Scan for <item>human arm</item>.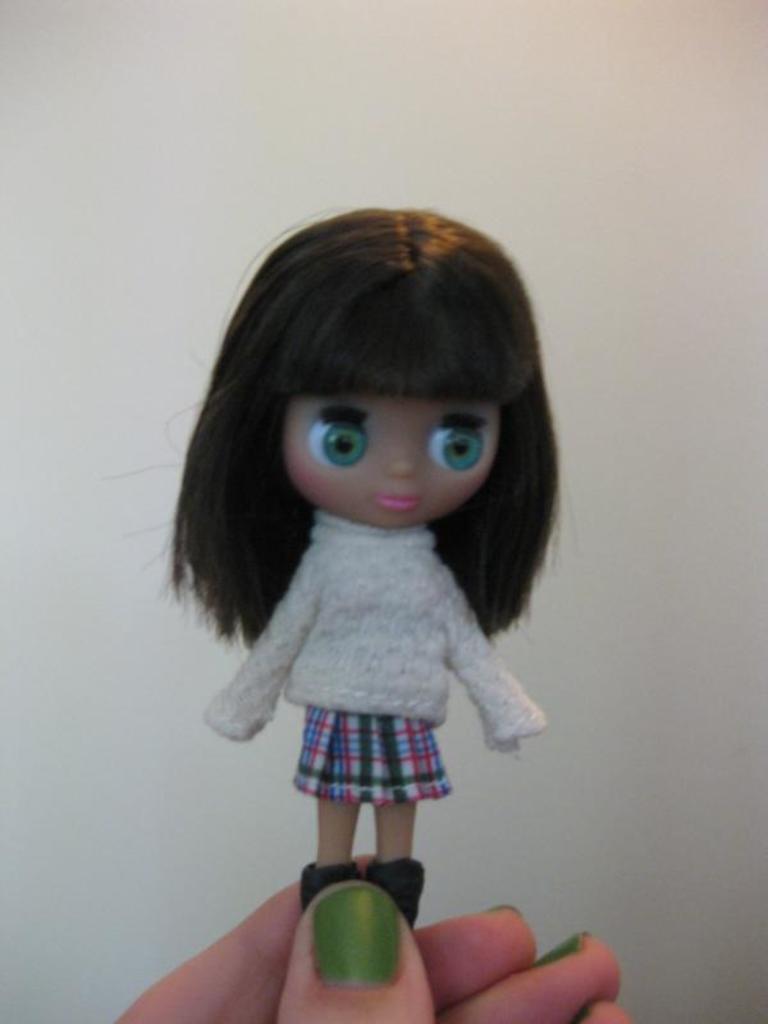
Scan result: 438, 562, 553, 755.
